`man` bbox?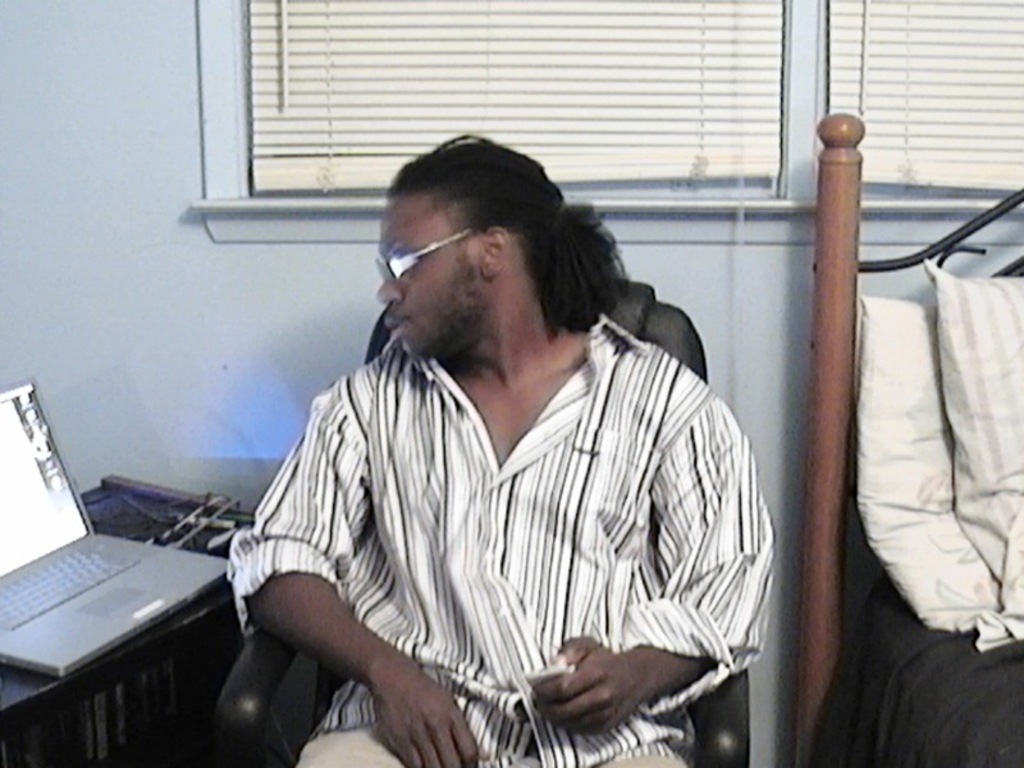
locate(232, 134, 758, 746)
